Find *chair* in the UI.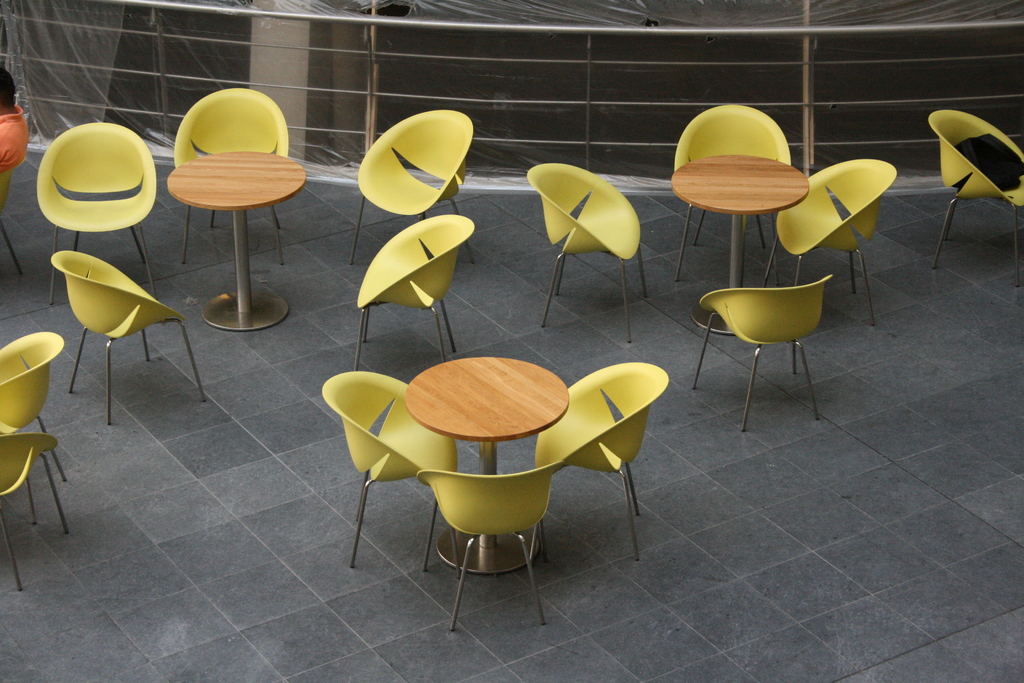
UI element at 0 157 28 272.
